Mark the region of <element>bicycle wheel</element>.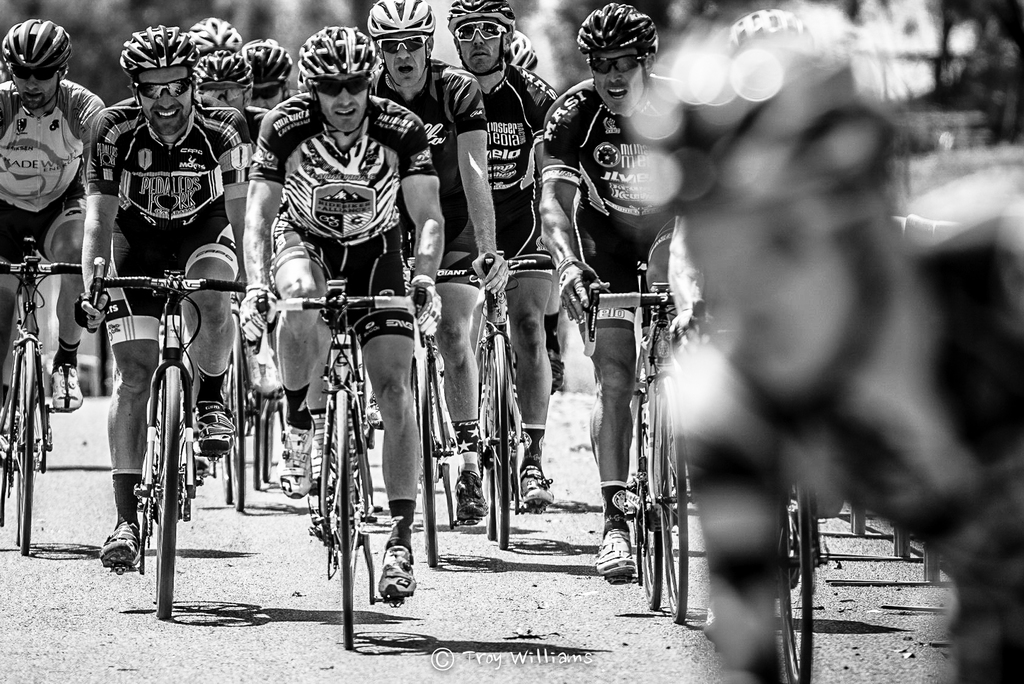
Region: [left=630, top=391, right=665, bottom=609].
